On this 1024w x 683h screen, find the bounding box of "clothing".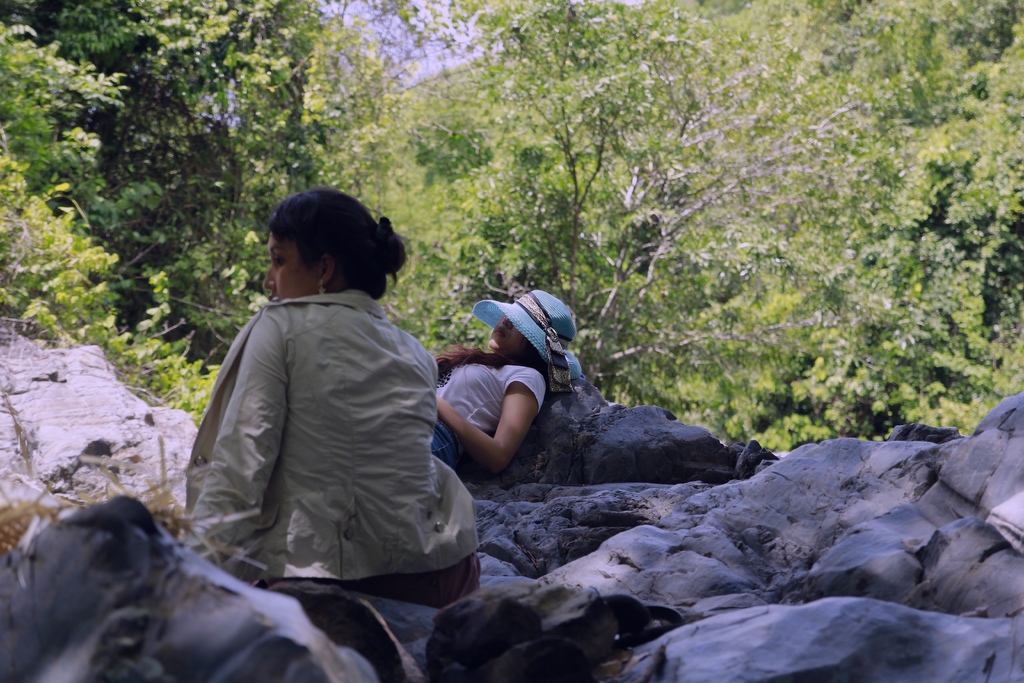
Bounding box: {"x1": 438, "y1": 352, "x2": 543, "y2": 475}.
